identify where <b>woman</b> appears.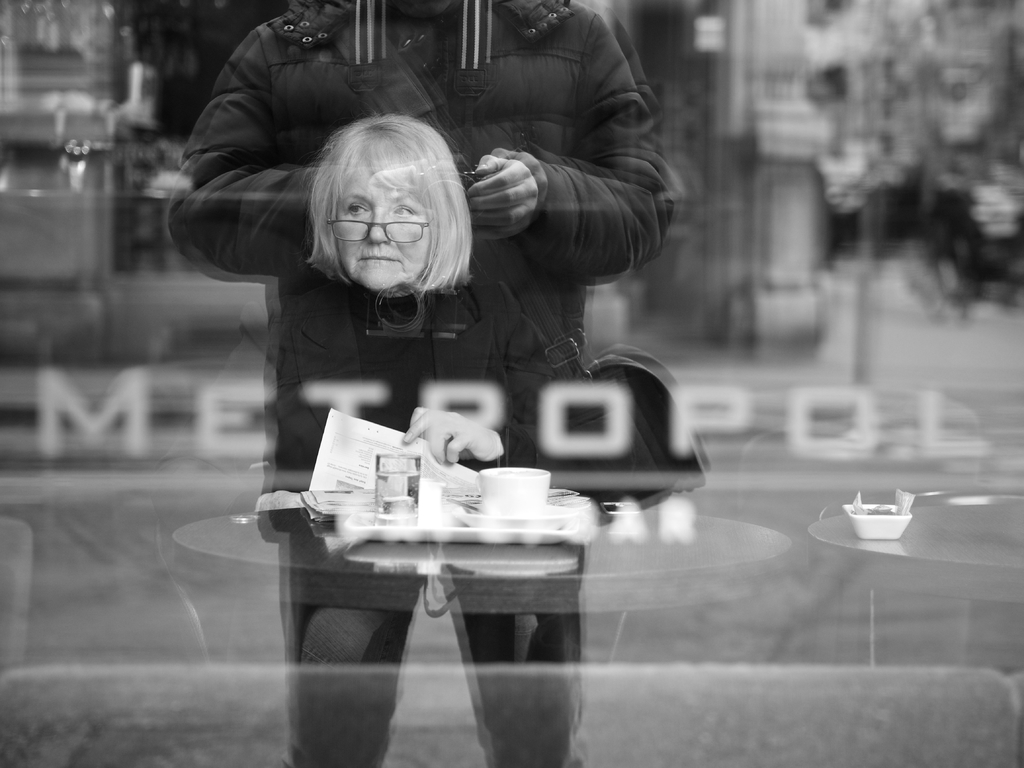
Appears at bbox=[198, 110, 578, 668].
